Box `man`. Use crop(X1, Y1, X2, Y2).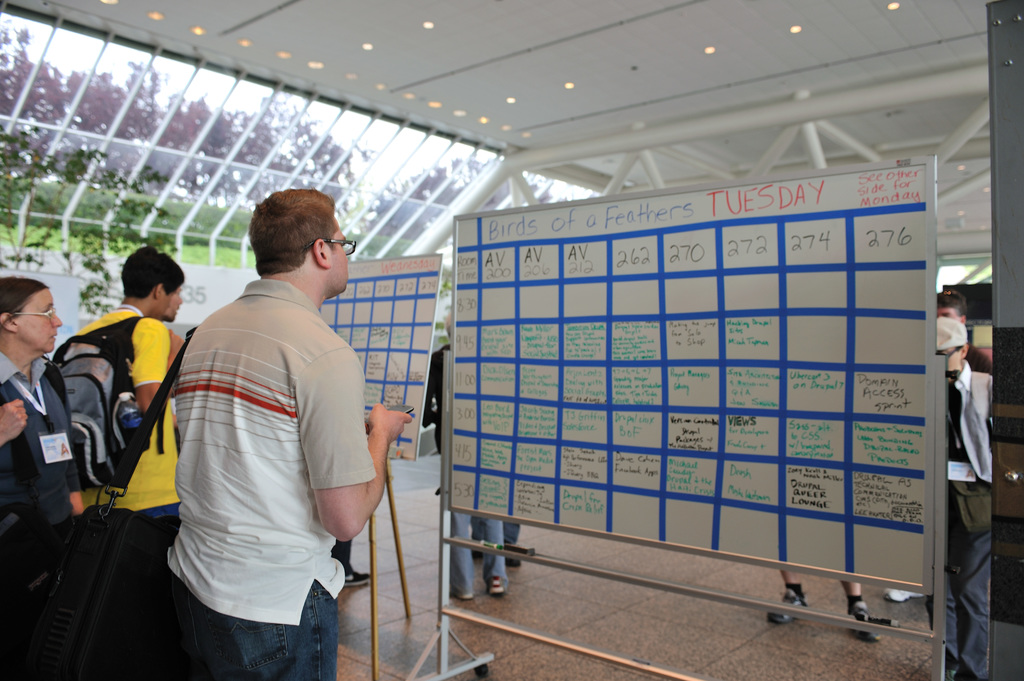
crop(938, 289, 964, 315).
